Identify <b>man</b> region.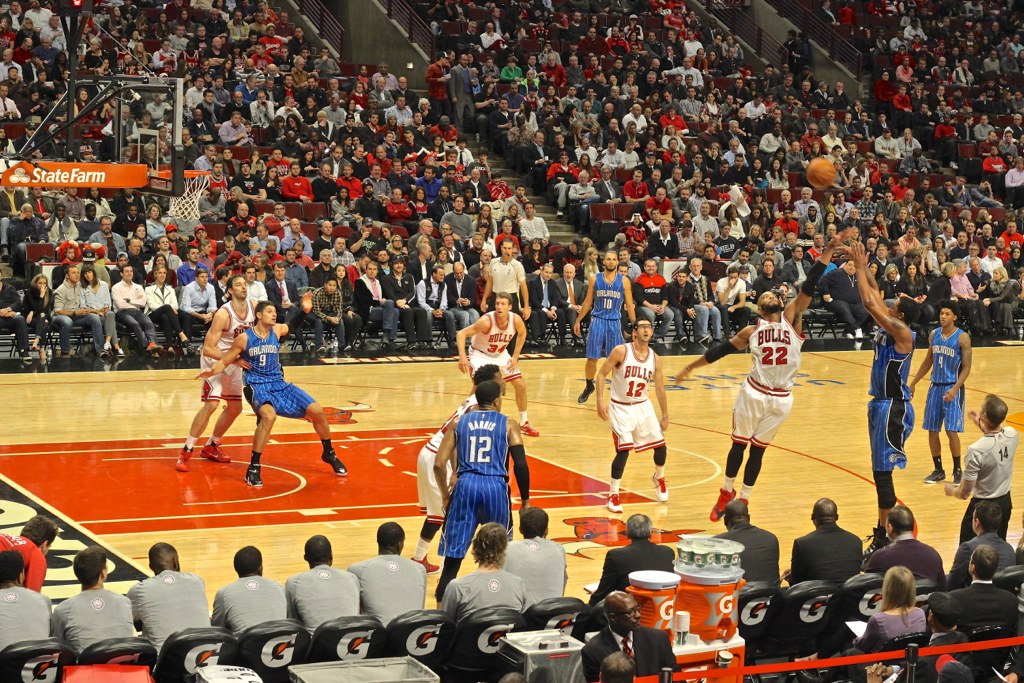
Region: [x1=456, y1=19, x2=481, y2=58].
